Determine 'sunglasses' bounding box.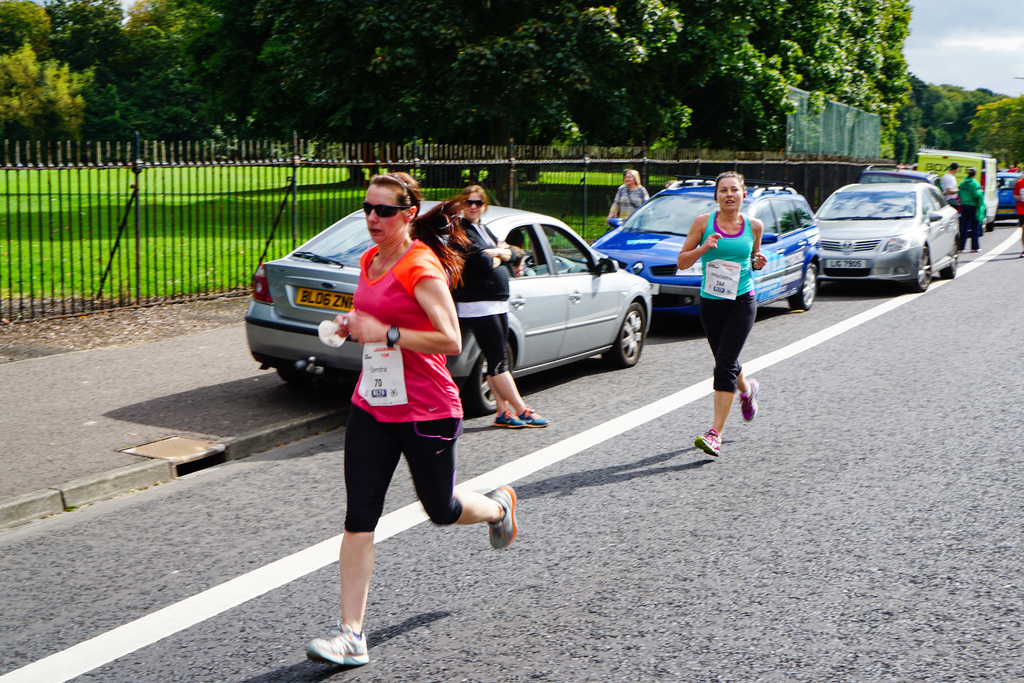
Determined: left=465, top=200, right=486, bottom=205.
